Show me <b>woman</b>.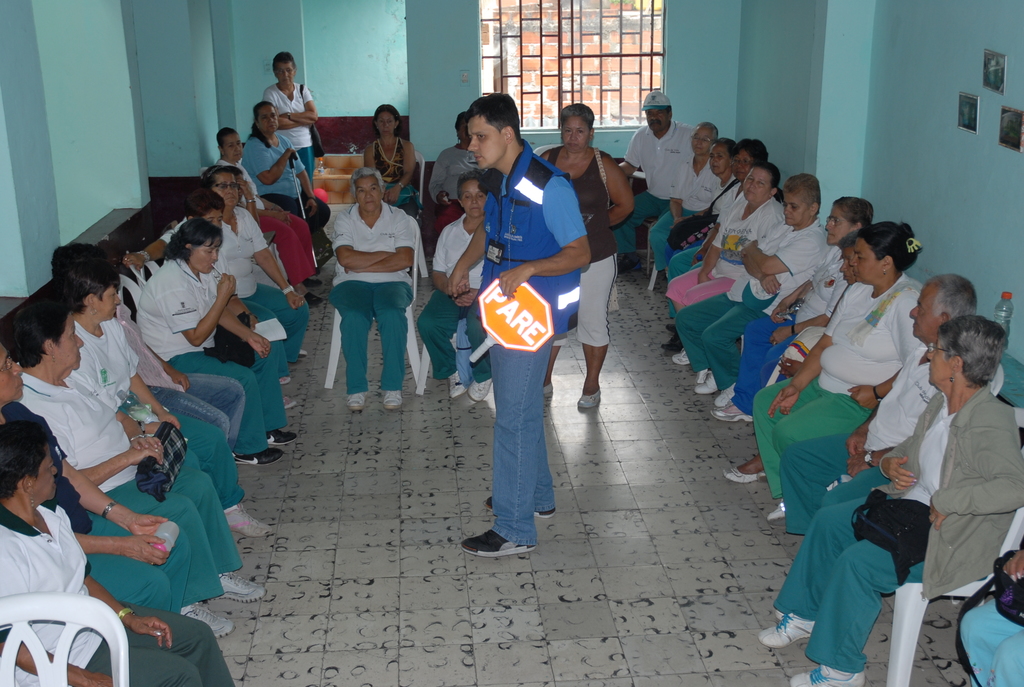
<b>woman</b> is here: bbox=[364, 103, 415, 208].
